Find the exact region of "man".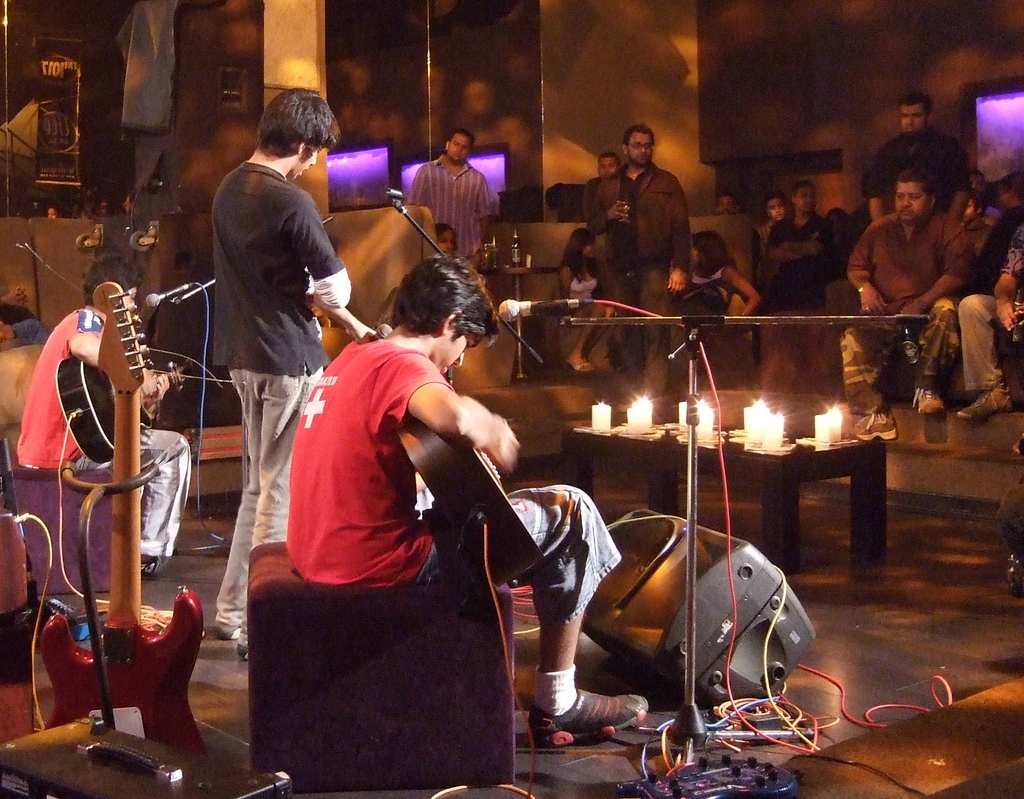
Exact region: crop(17, 252, 190, 575).
